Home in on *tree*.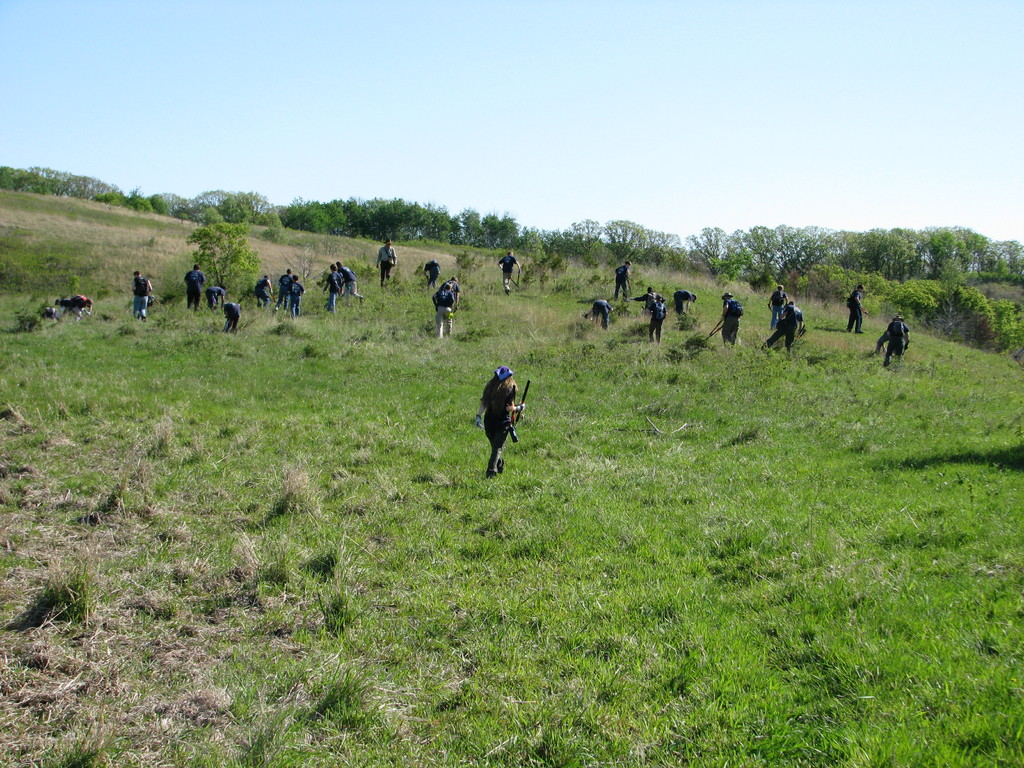
Homed in at select_region(186, 209, 259, 292).
